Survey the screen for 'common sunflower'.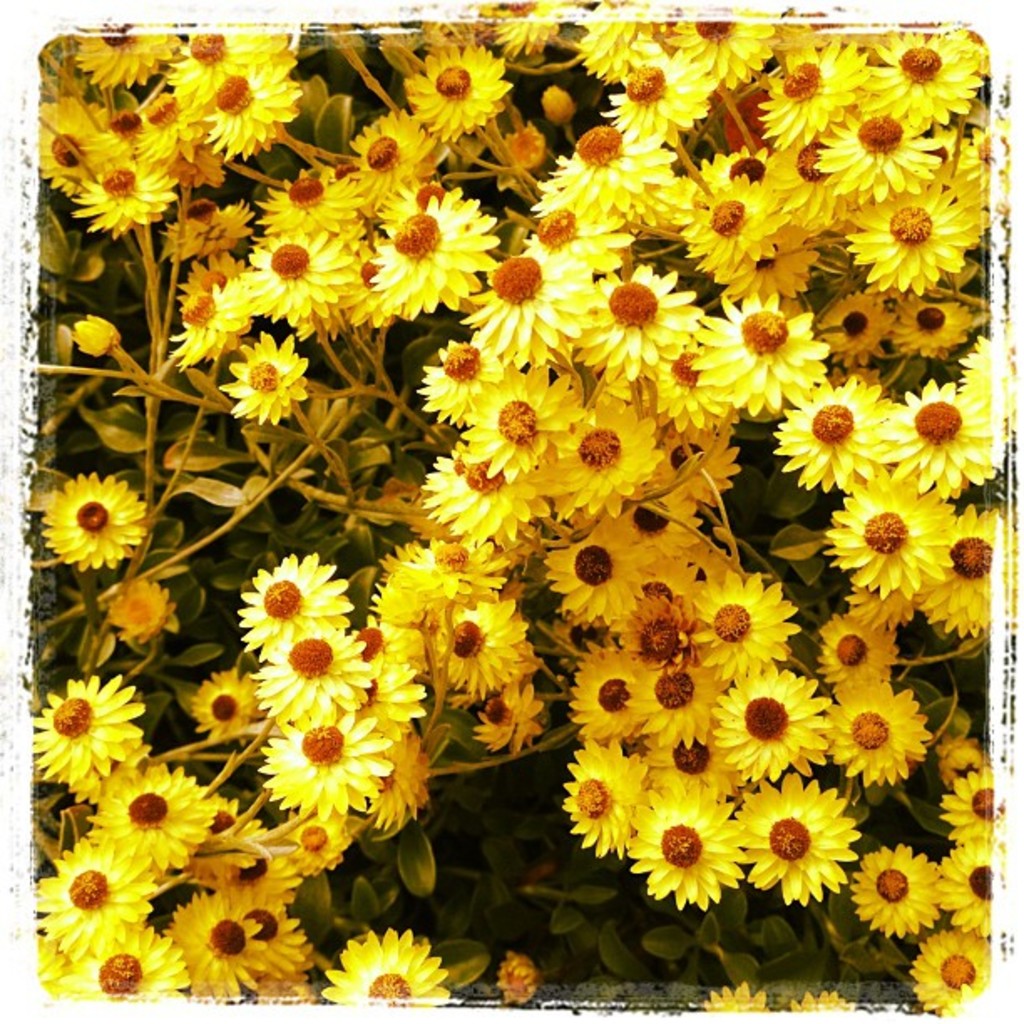
Survey found: bbox(25, 470, 136, 579).
